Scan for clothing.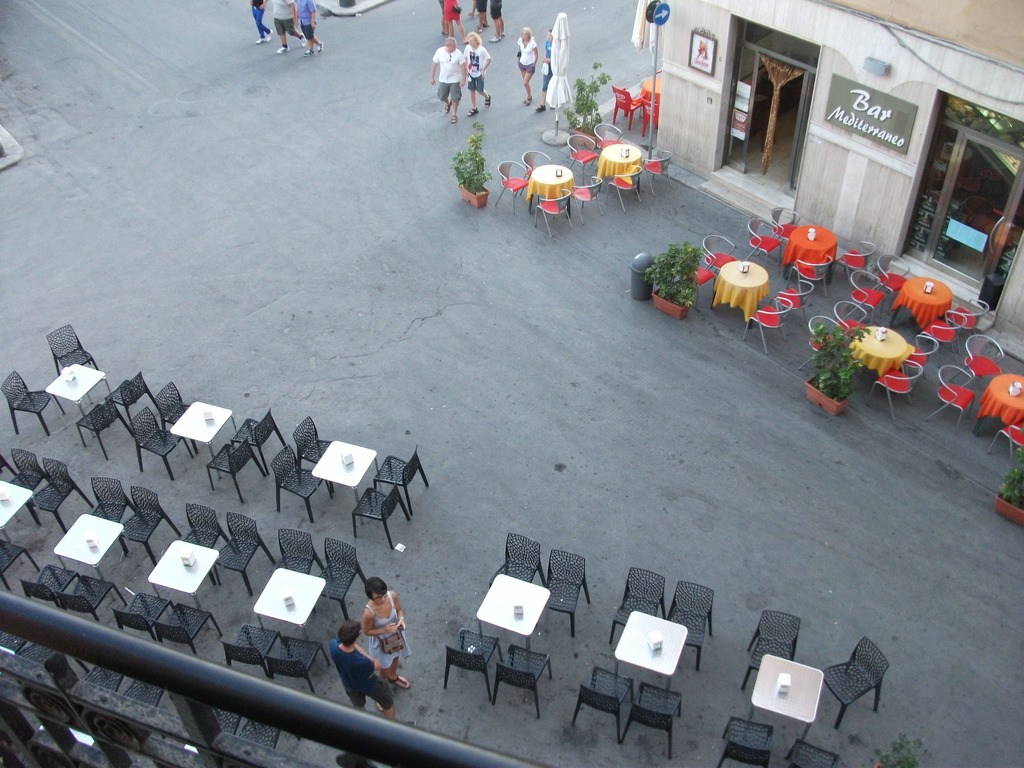
Scan result: <region>476, 0, 490, 14</region>.
